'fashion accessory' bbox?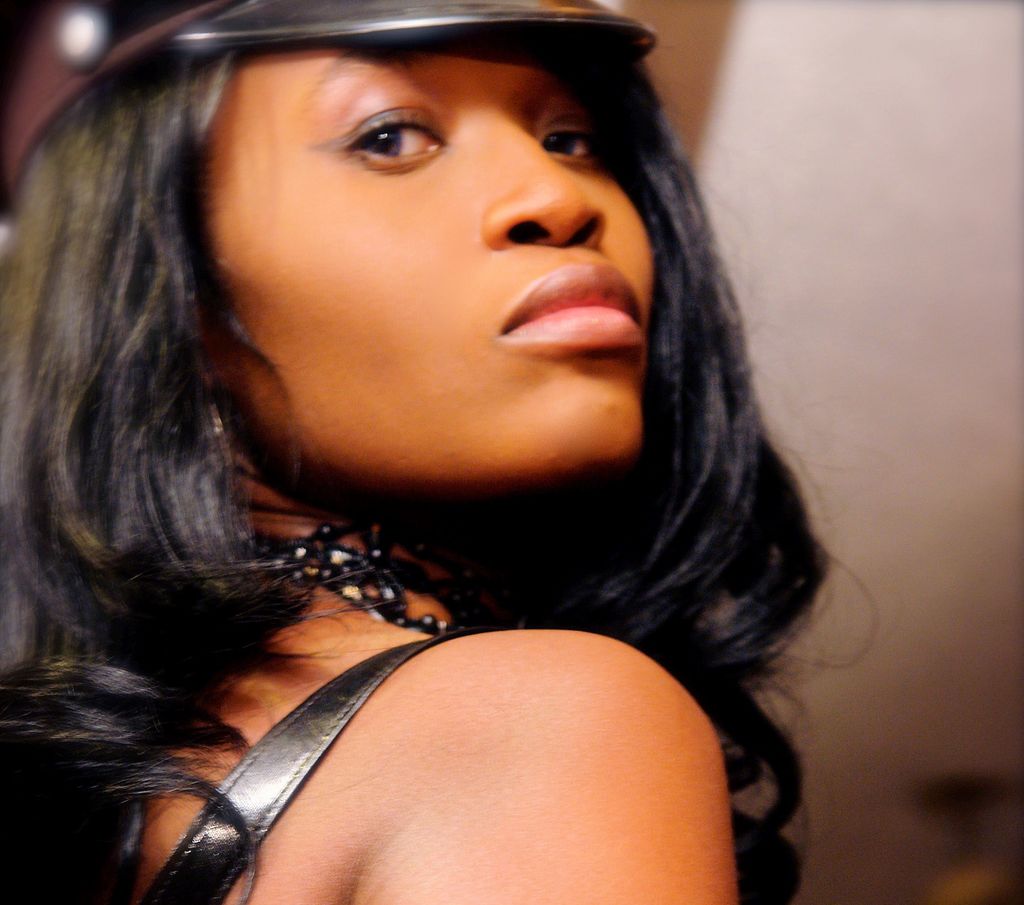
crop(6, 0, 662, 184)
